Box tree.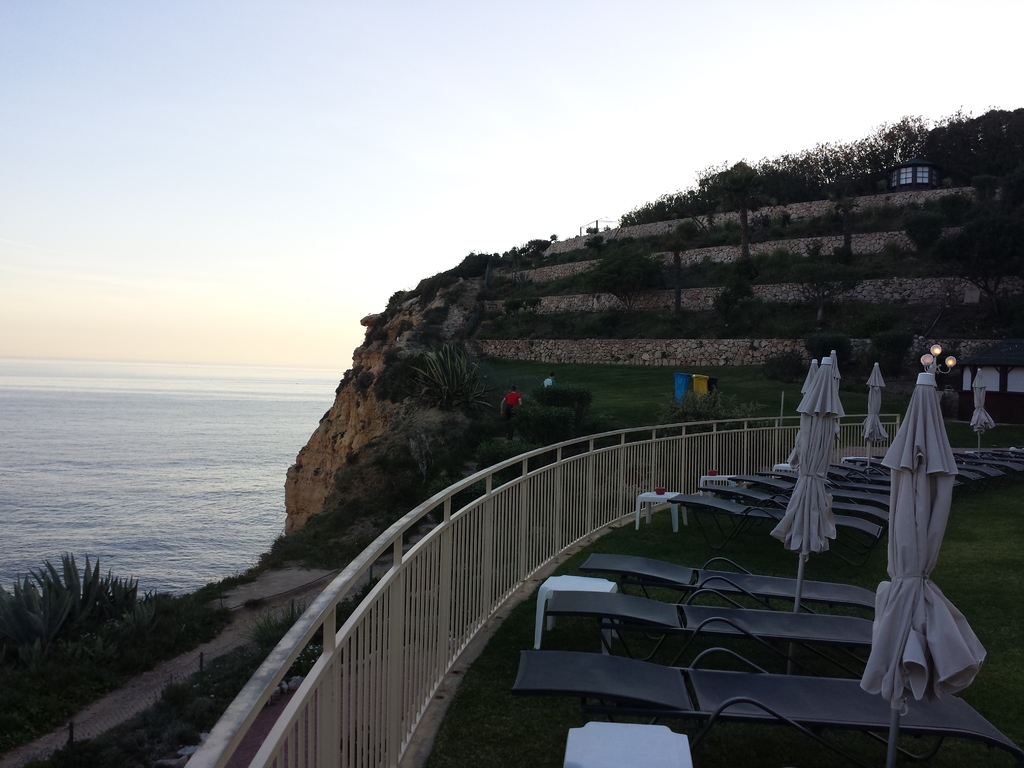
(left=1, top=540, right=175, bottom=746).
